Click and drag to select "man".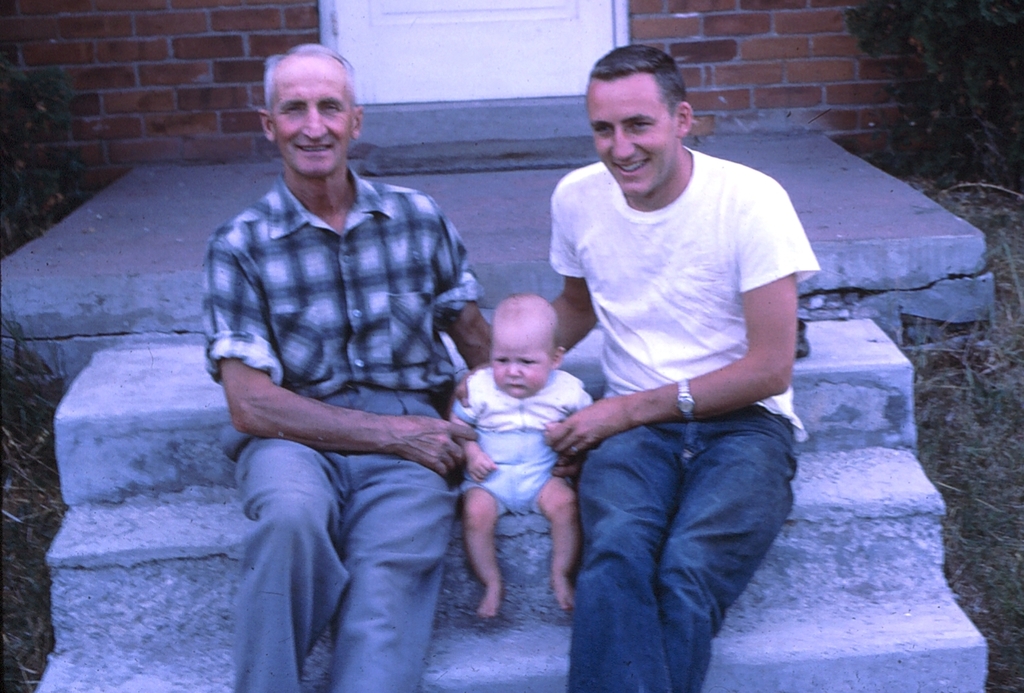
Selection: left=194, top=42, right=493, bottom=692.
